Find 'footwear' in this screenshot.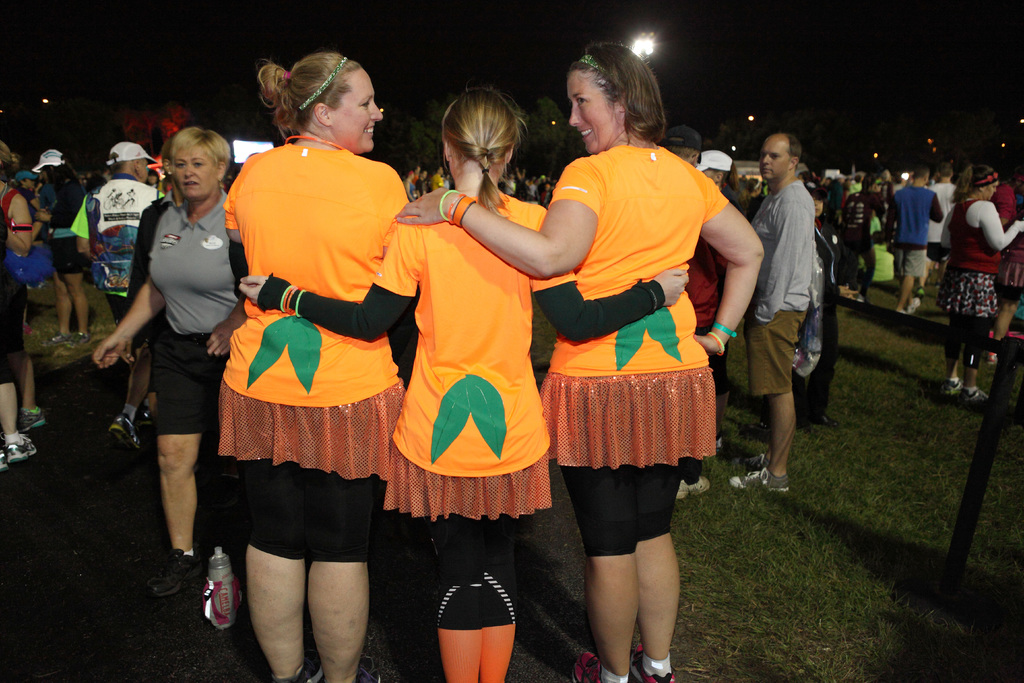
The bounding box for 'footwear' is box(10, 433, 38, 465).
